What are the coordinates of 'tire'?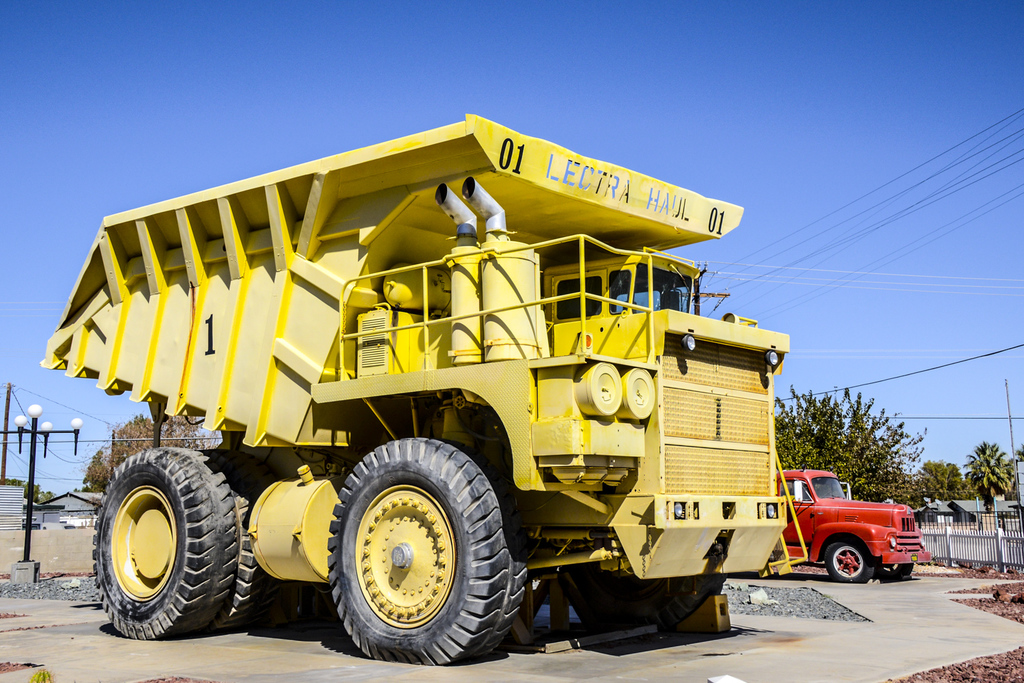
select_region(560, 544, 722, 631).
